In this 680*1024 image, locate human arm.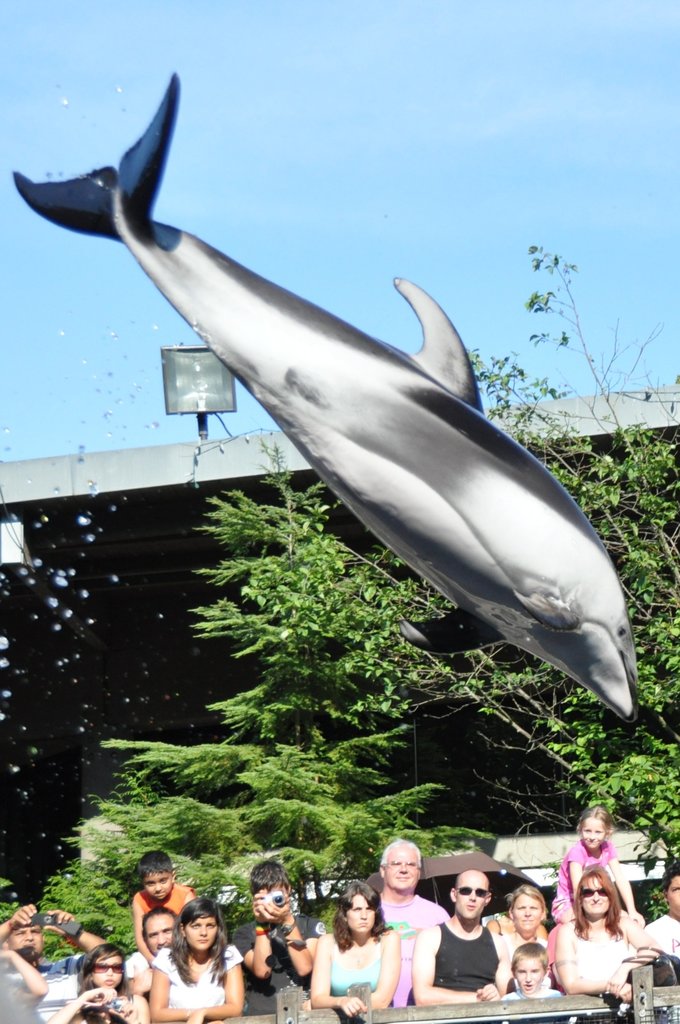
Bounding box: box(0, 944, 58, 1005).
